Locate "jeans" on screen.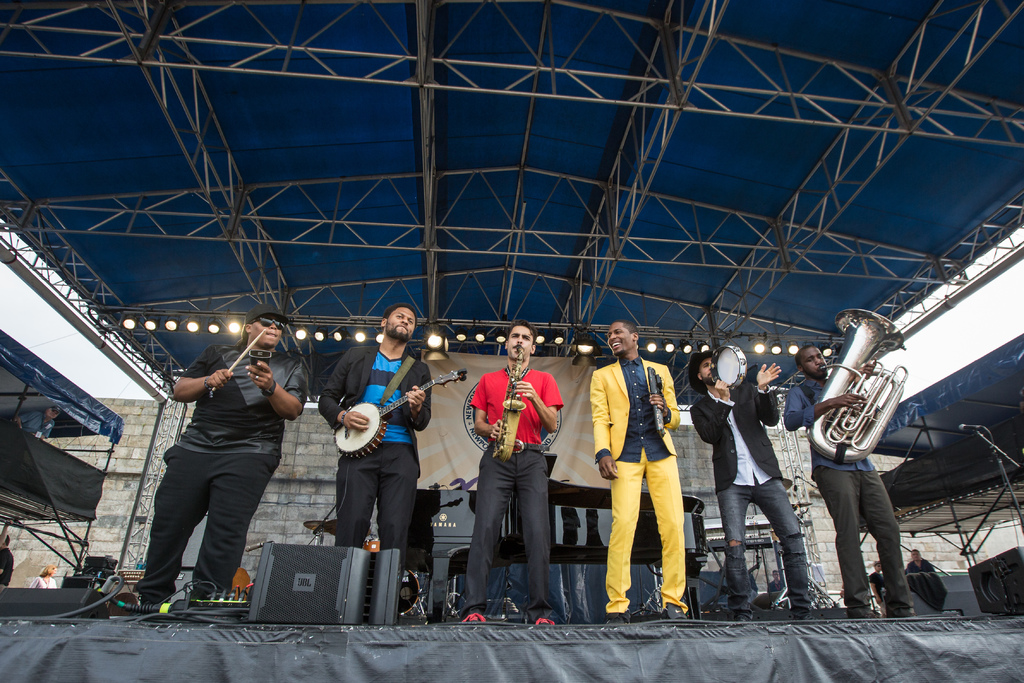
On screen at Rect(719, 481, 810, 609).
